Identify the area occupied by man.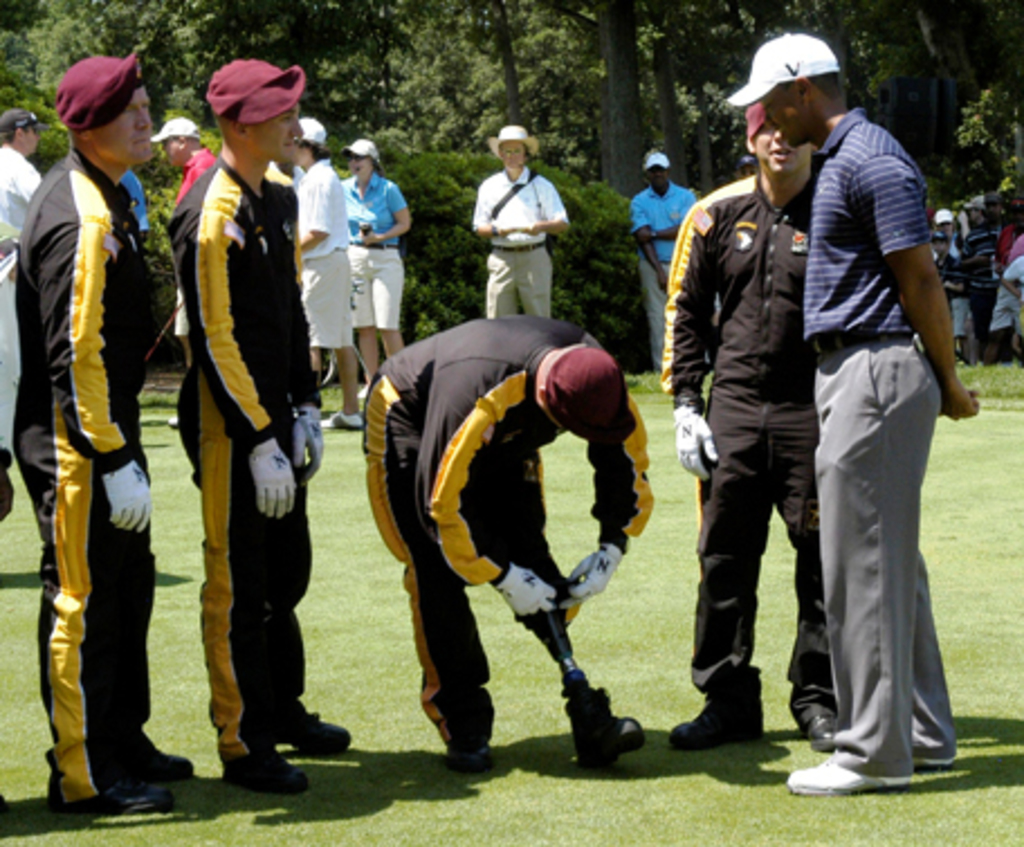
Area: [633, 148, 703, 348].
